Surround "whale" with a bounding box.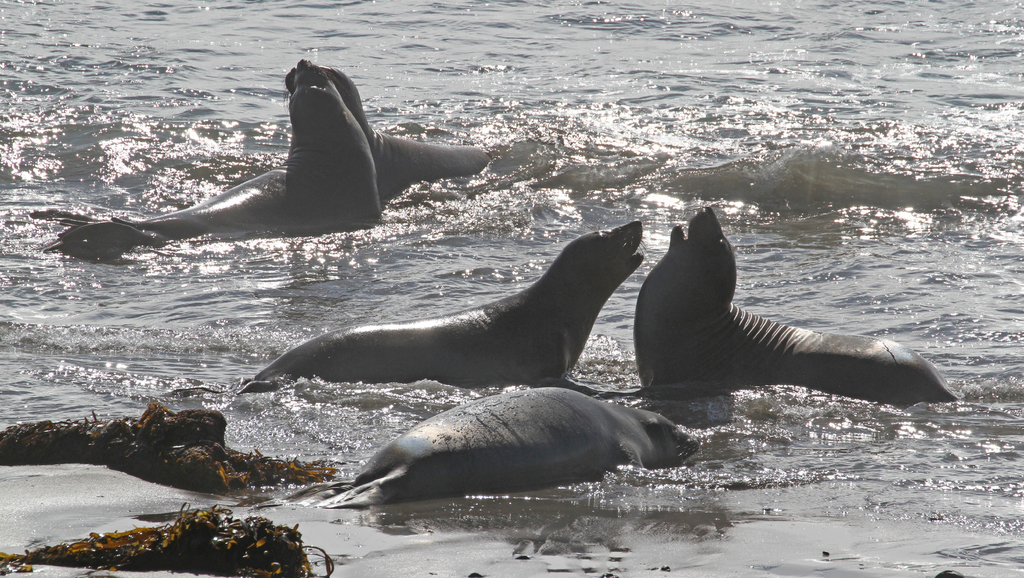
crop(255, 383, 705, 508).
